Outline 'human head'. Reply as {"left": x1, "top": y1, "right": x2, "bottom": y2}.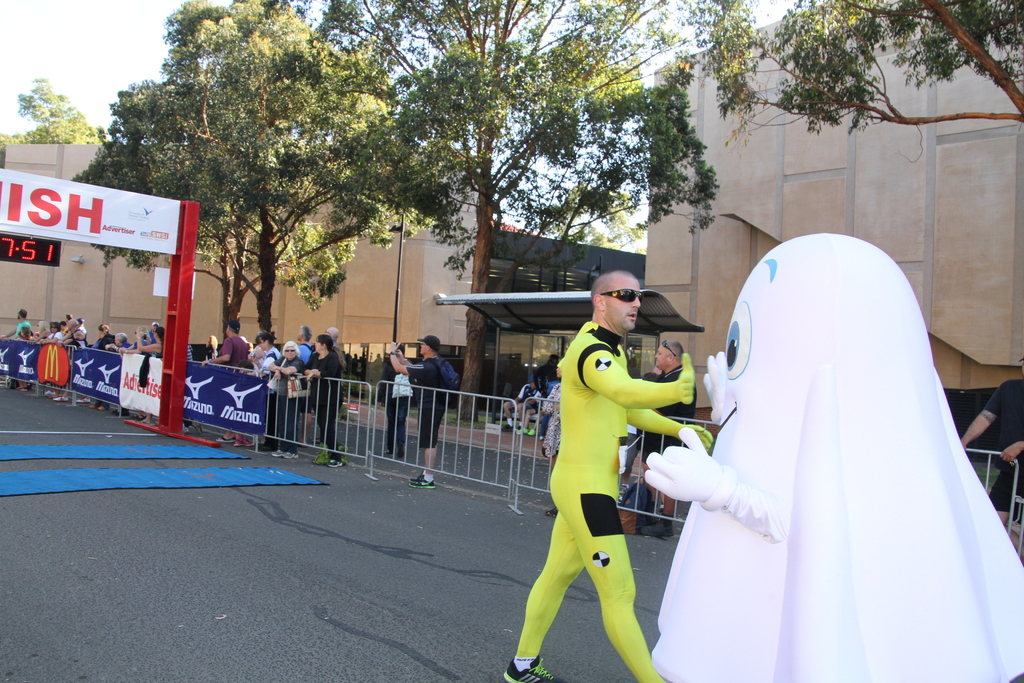
{"left": 152, "top": 325, "right": 164, "bottom": 340}.
